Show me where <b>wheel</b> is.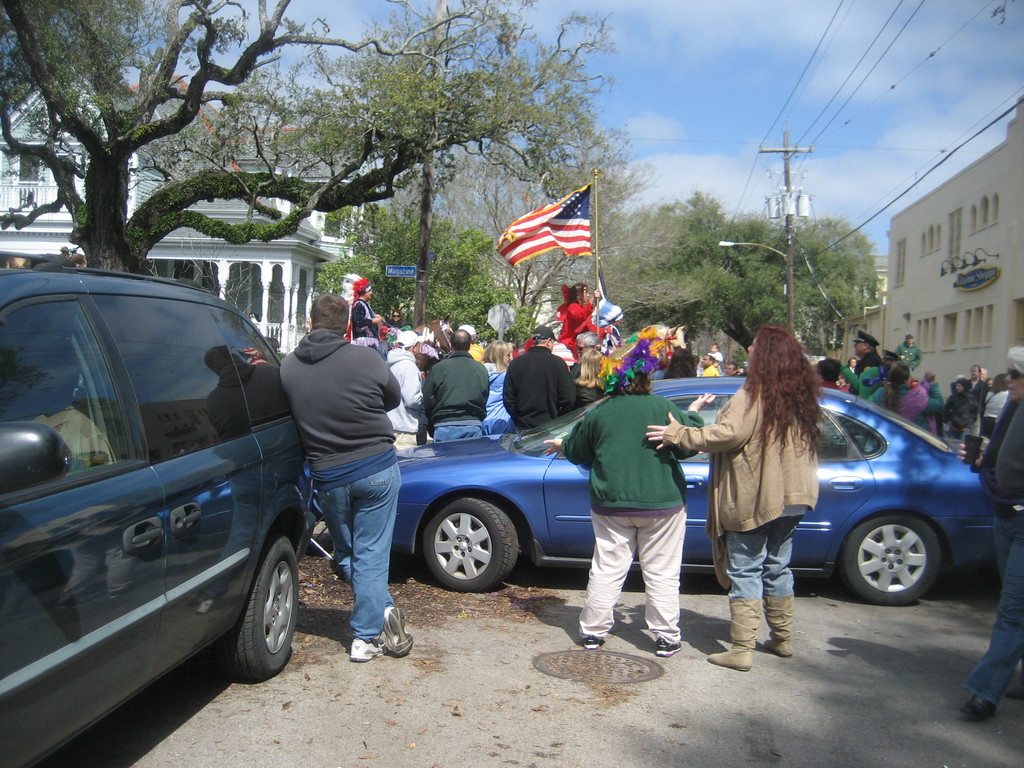
<b>wheel</b> is at [841, 516, 945, 609].
